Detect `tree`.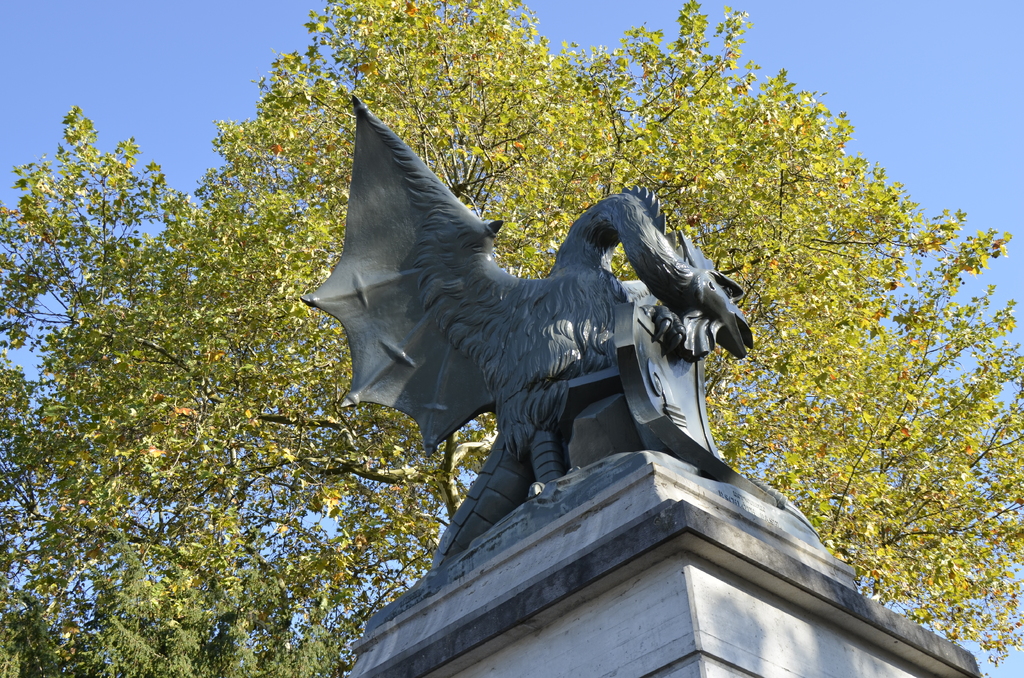
Detected at 0/525/354/677.
